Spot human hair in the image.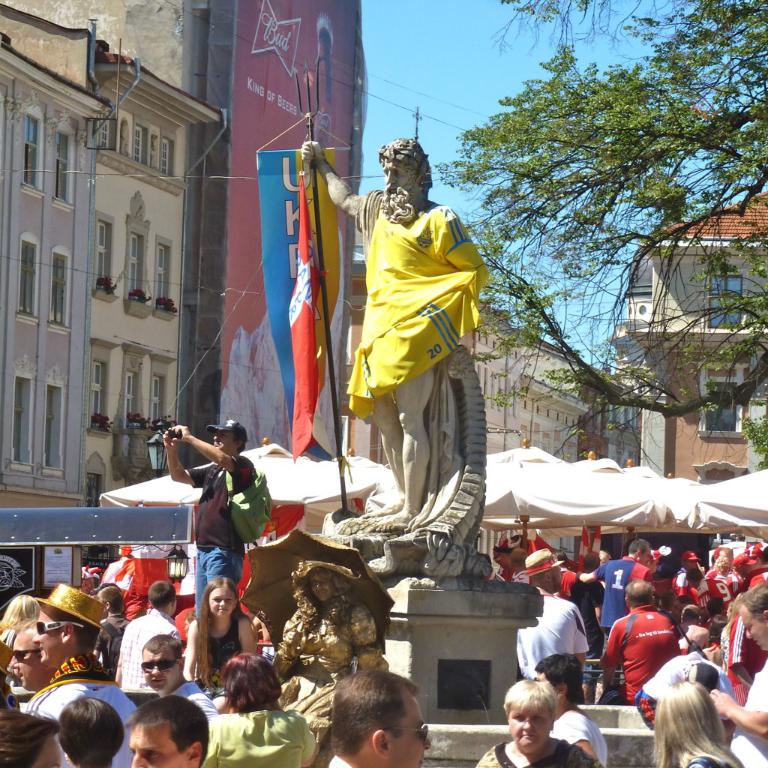
human hair found at 323 678 431 765.
